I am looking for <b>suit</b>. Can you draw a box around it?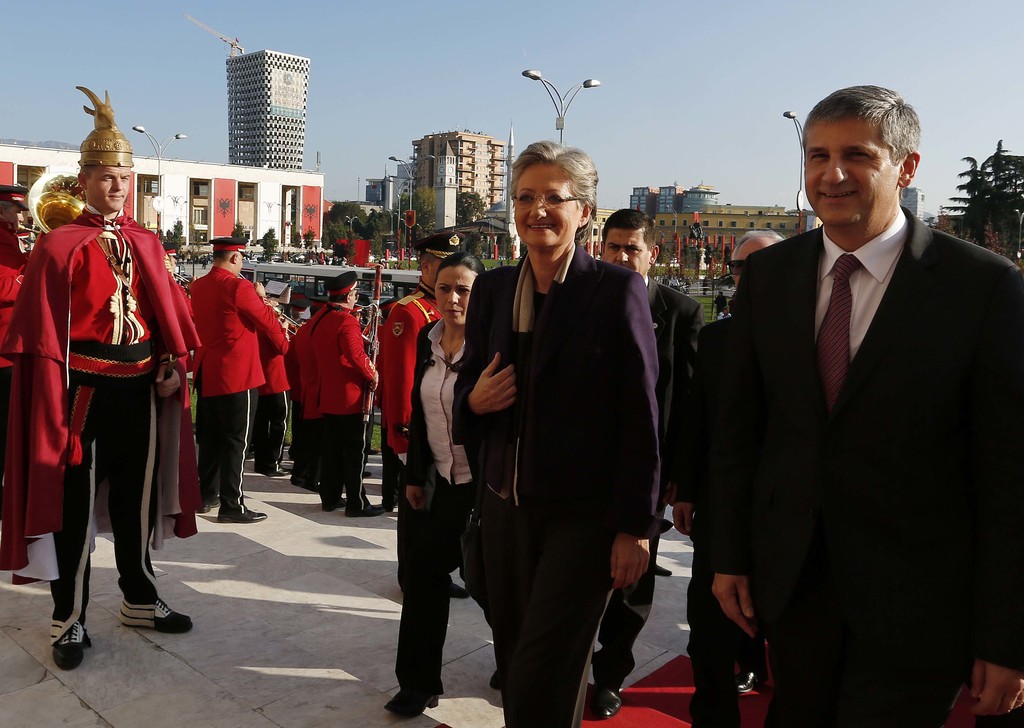
Sure, the bounding box is 688, 315, 768, 684.
